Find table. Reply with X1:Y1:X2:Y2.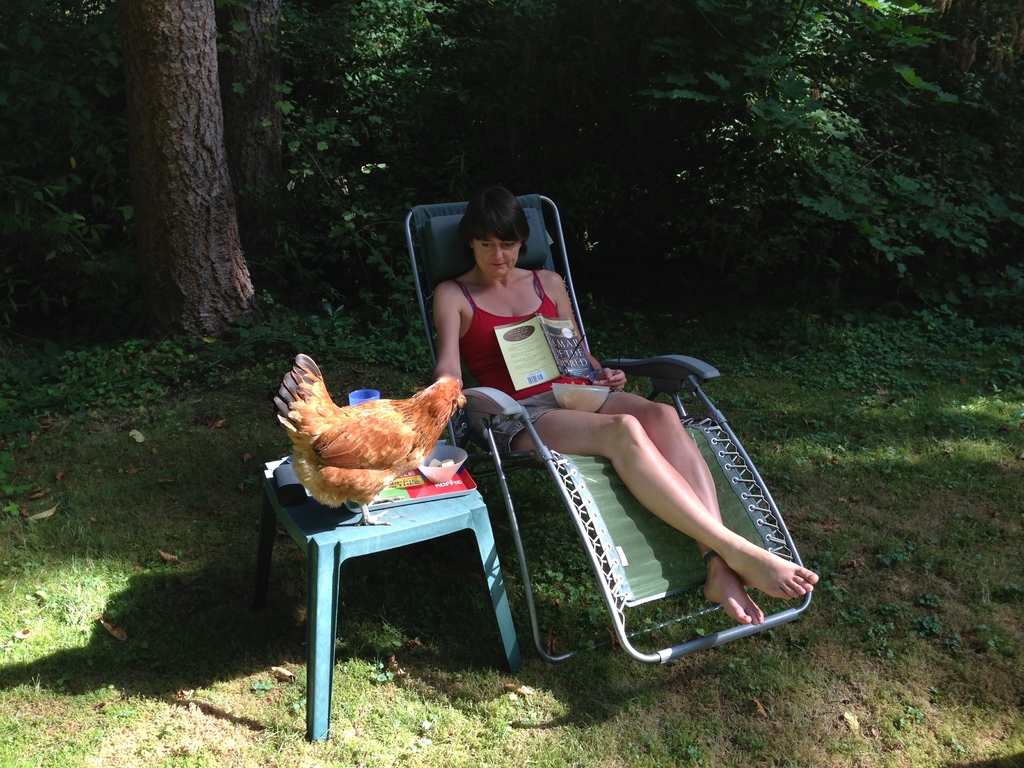
263:426:531:767.
